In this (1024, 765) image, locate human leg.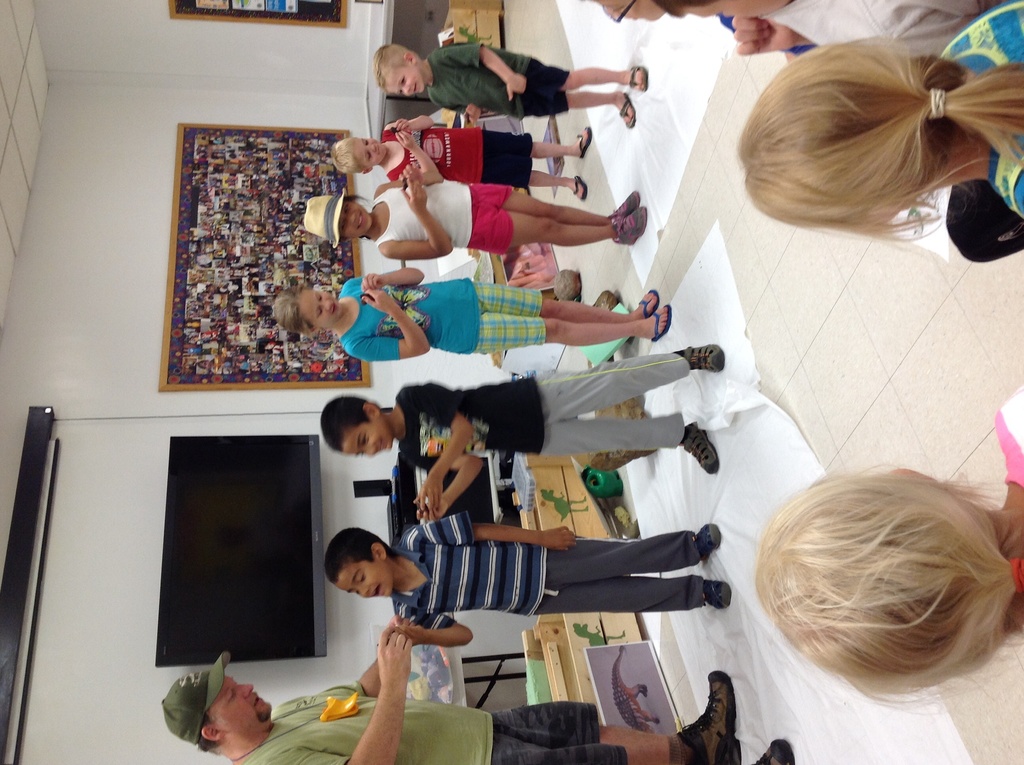
Bounding box: detection(515, 90, 637, 132).
